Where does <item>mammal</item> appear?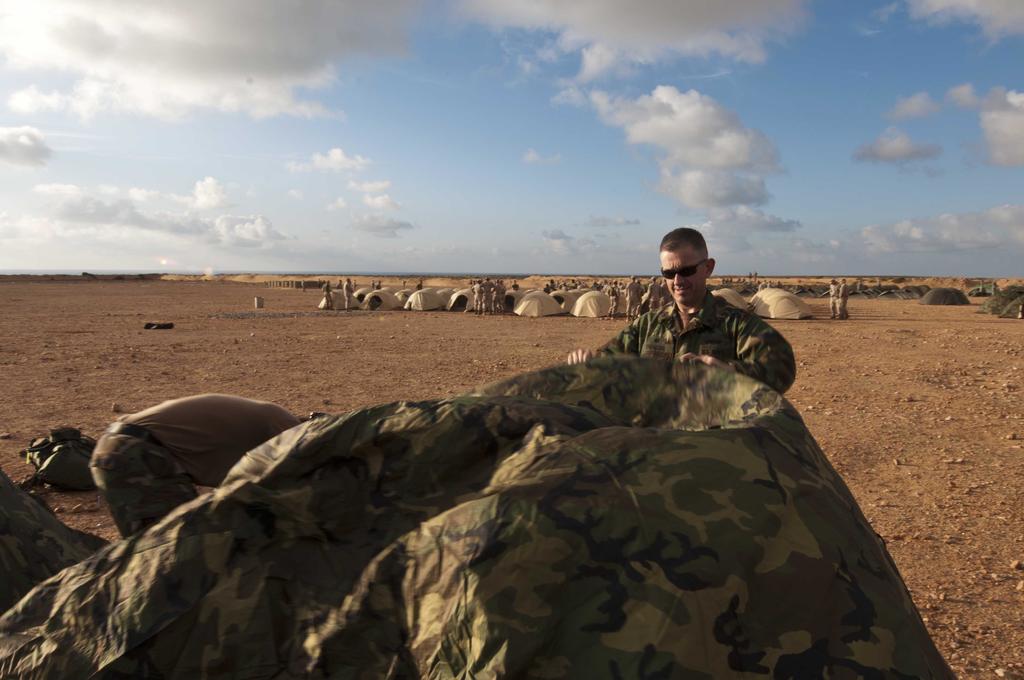
Appears at x1=416 y1=280 x2=425 y2=290.
